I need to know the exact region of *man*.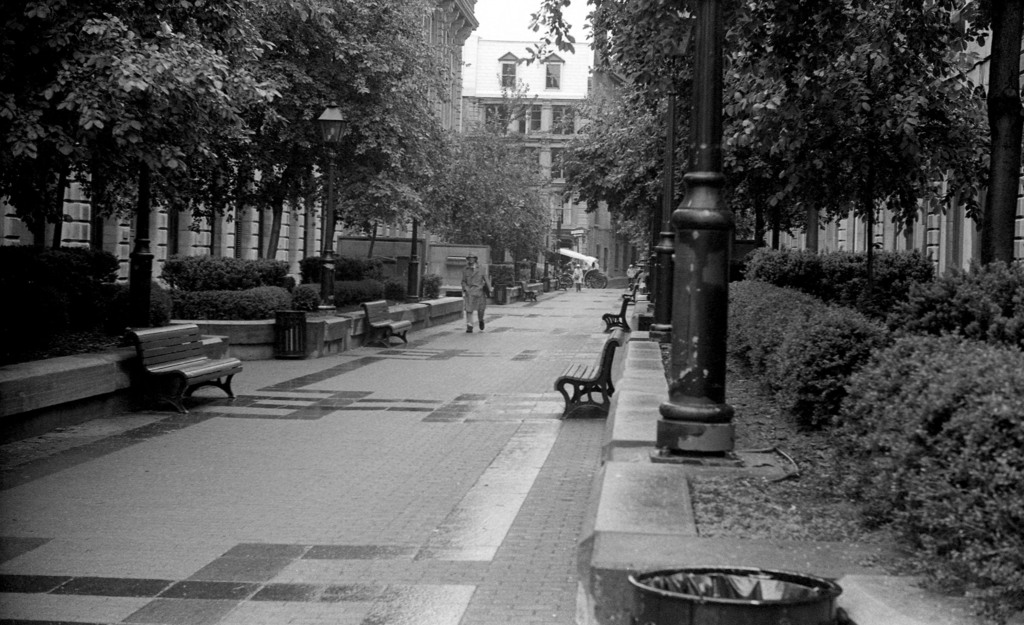
Region: [left=458, top=252, right=490, bottom=336].
